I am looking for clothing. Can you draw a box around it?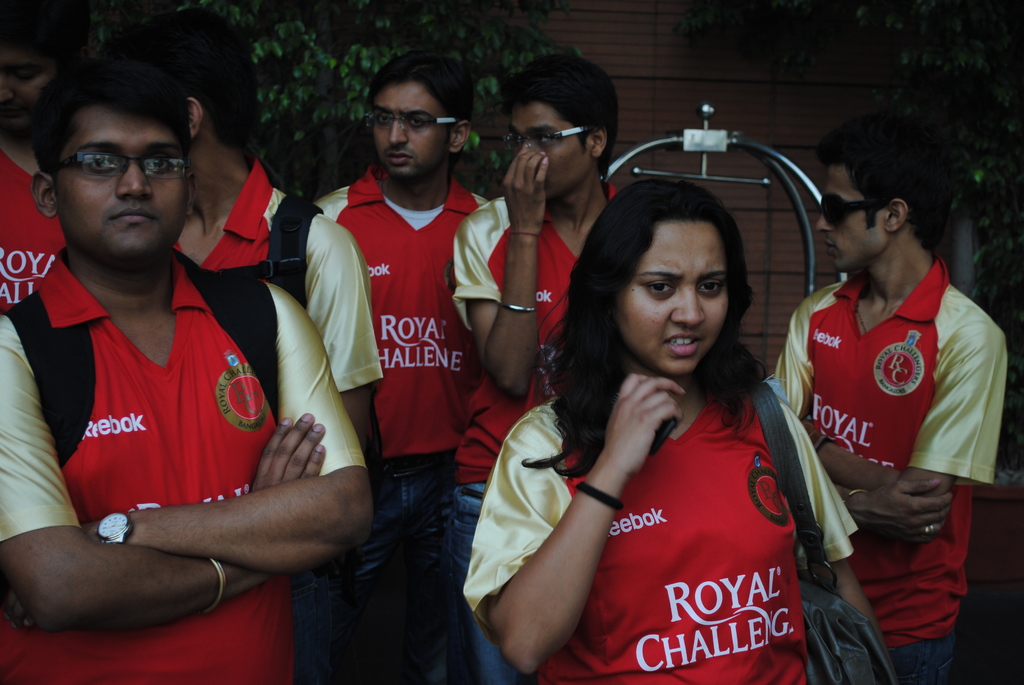
Sure, the bounding box is (0,147,66,318).
